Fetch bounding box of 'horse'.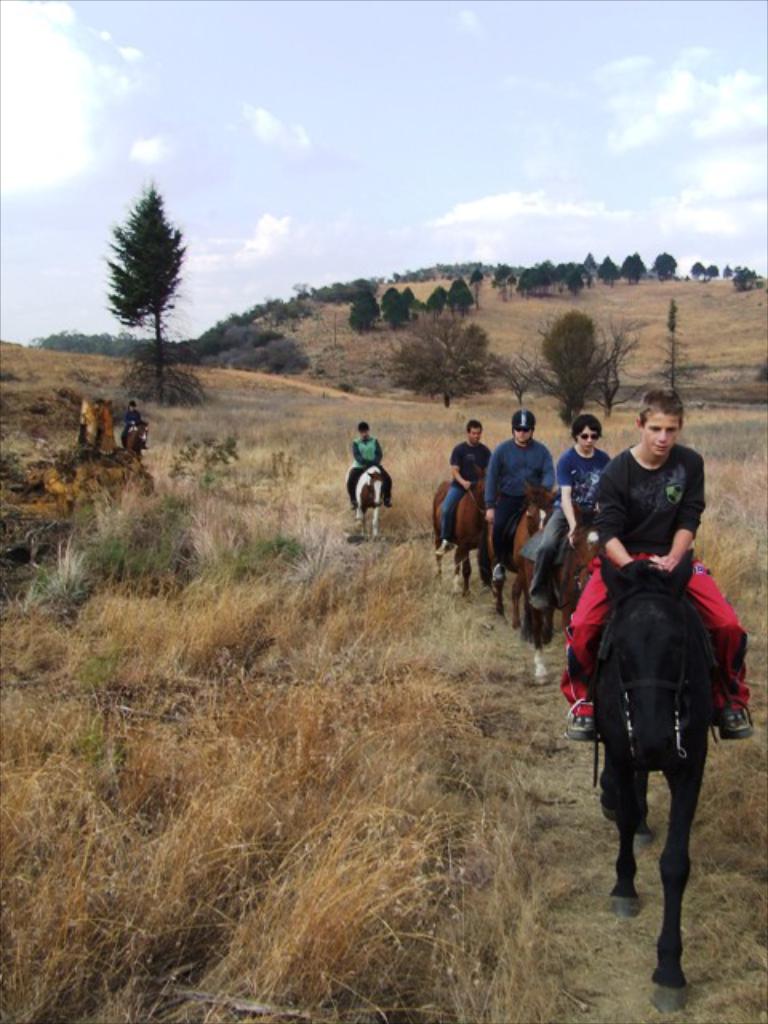
Bbox: bbox=[488, 488, 550, 632].
